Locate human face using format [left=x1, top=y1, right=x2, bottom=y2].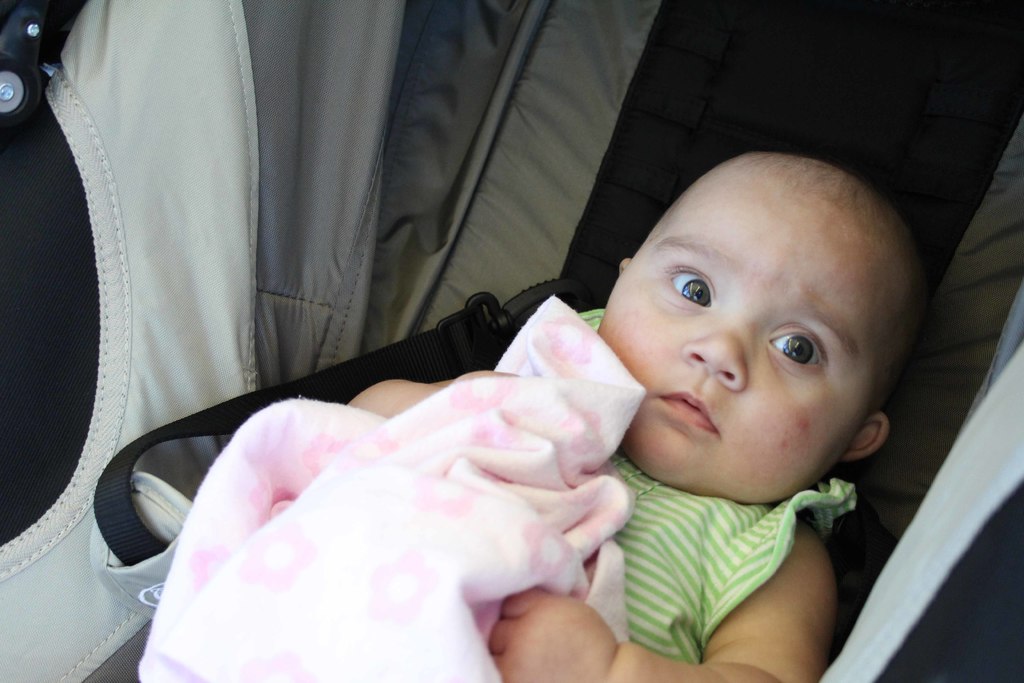
[left=590, top=170, right=875, bottom=503].
